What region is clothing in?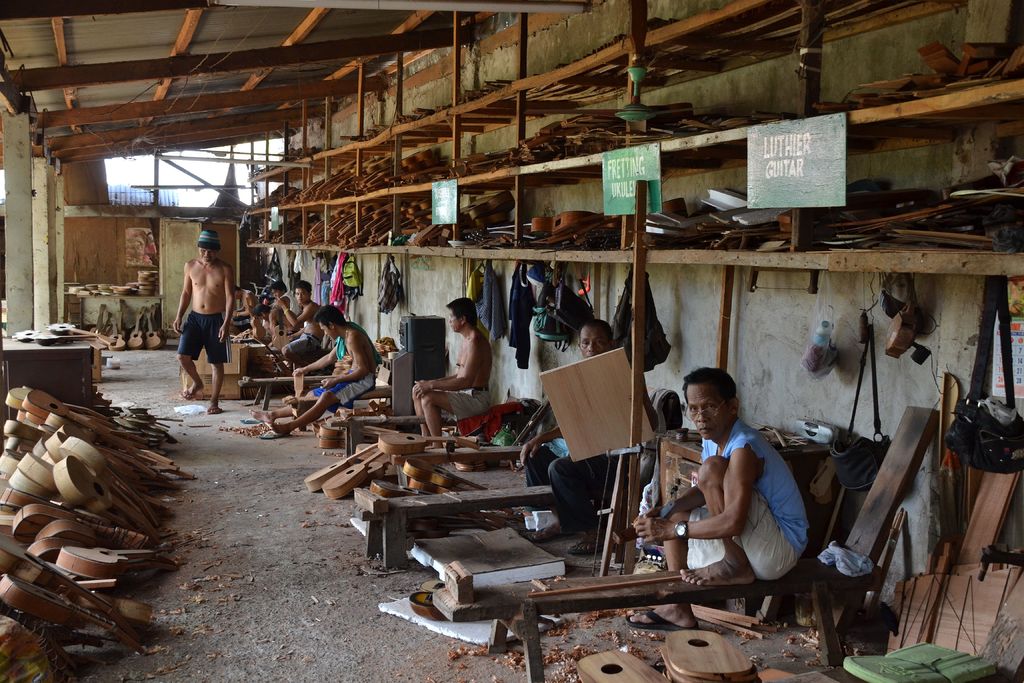
<bbox>508, 262, 533, 371</bbox>.
